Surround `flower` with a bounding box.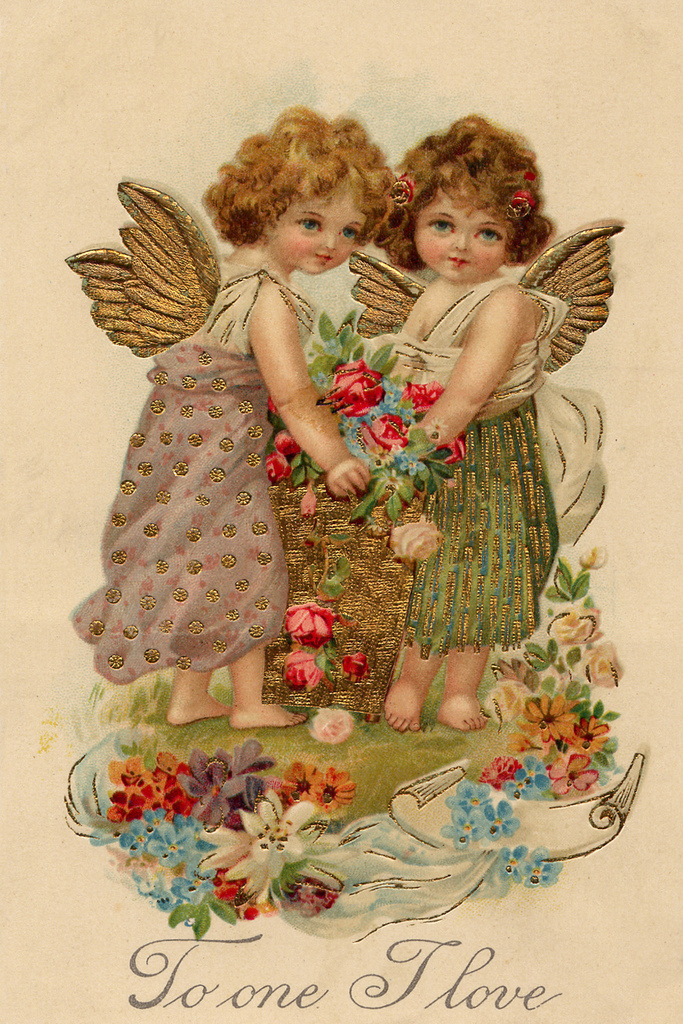
(left=502, top=776, right=547, bottom=799).
